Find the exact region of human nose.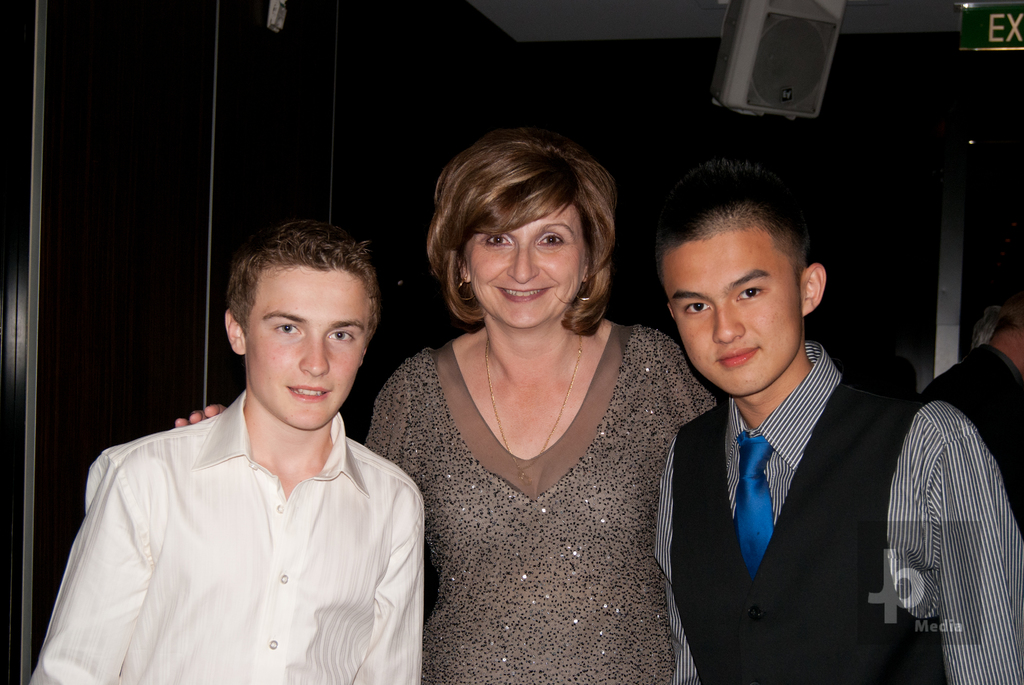
Exact region: [left=714, top=310, right=745, bottom=346].
